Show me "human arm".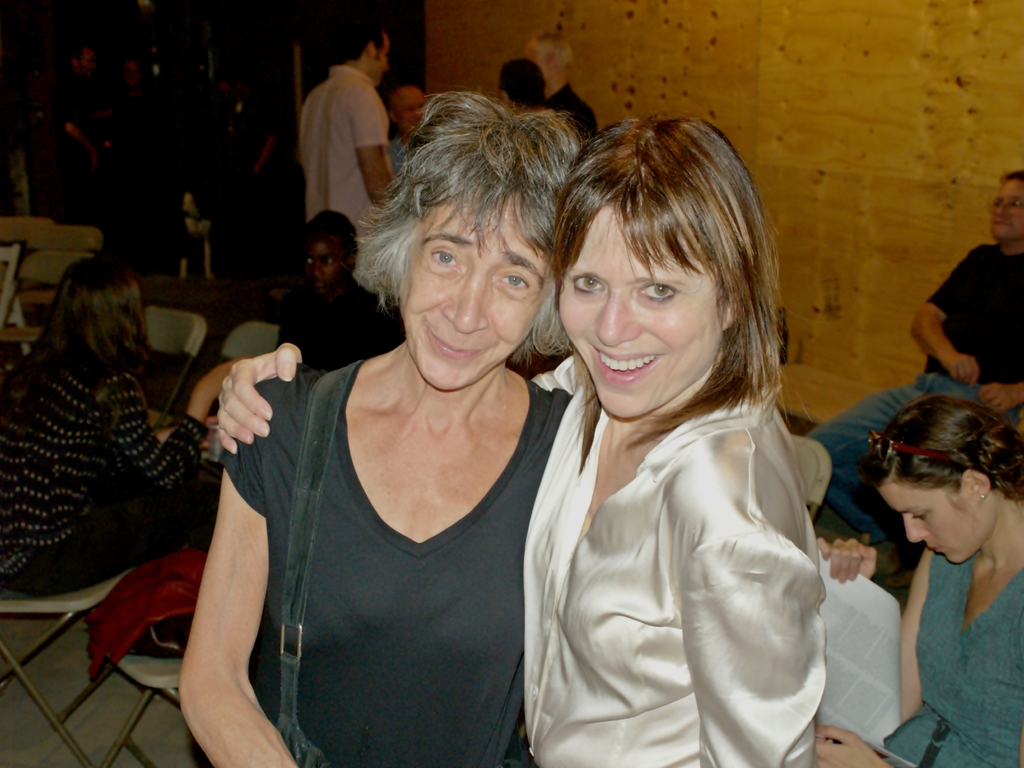
"human arm" is here: [x1=107, y1=347, x2=237, y2=493].
